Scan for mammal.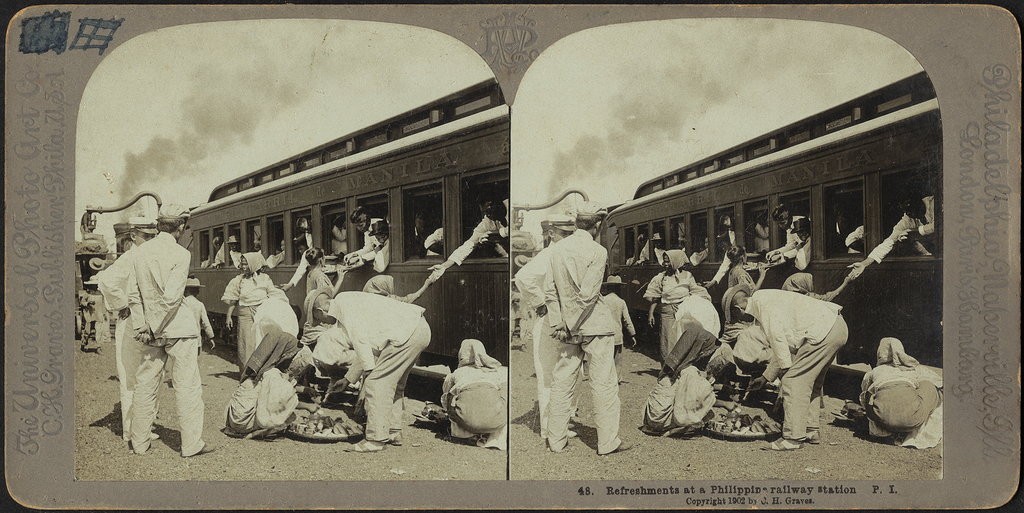
Scan result: 838/224/865/254.
